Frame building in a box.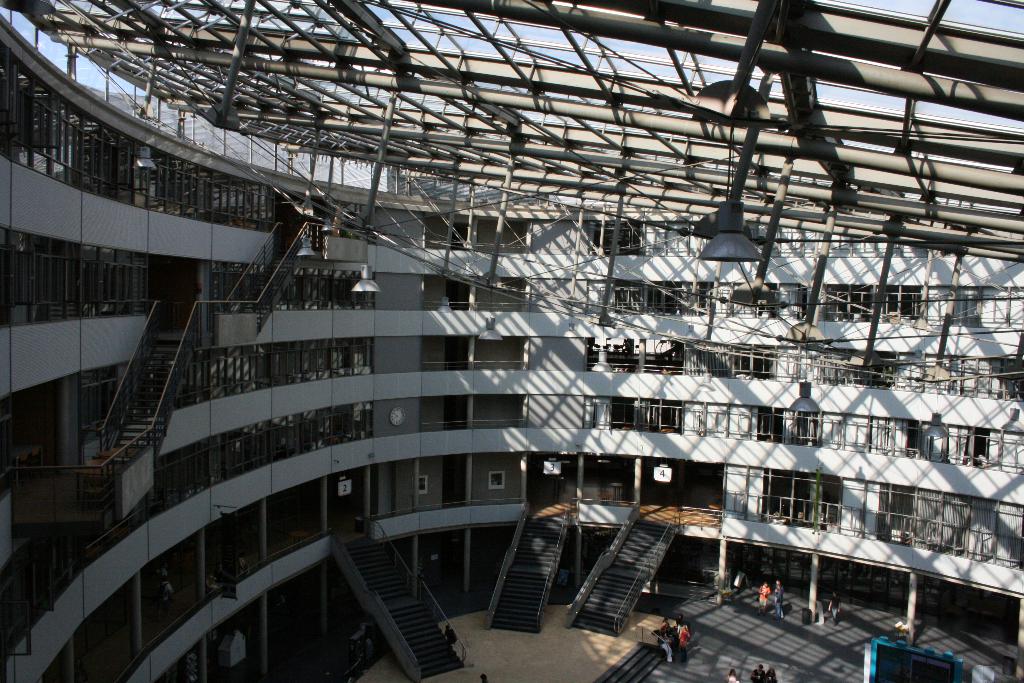
{"x1": 0, "y1": 0, "x2": 1023, "y2": 682}.
